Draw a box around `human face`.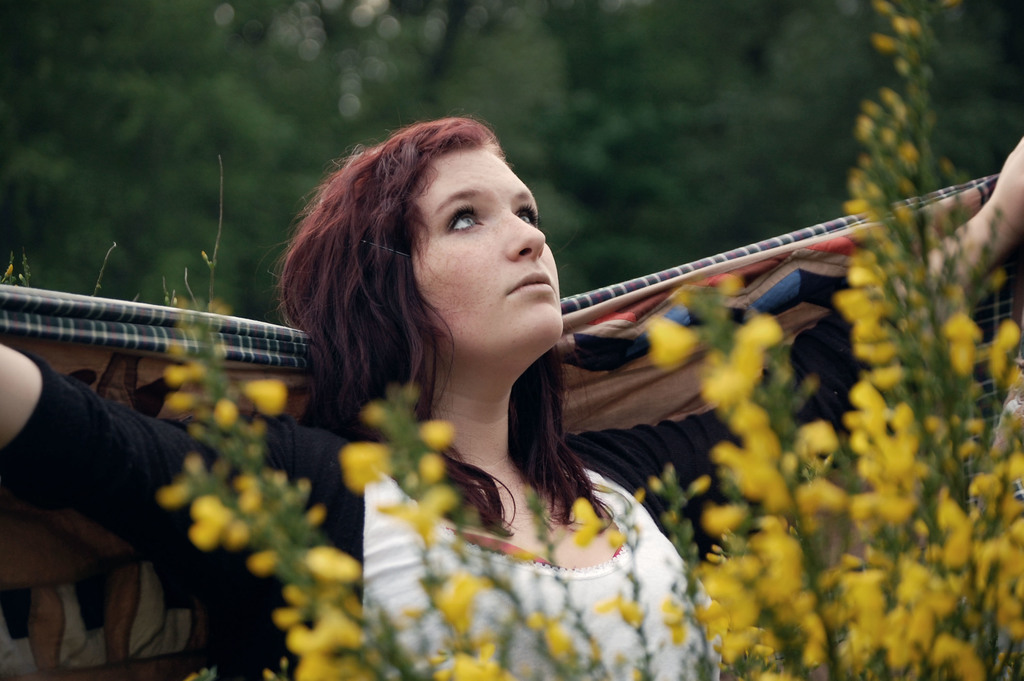
[413, 149, 561, 355].
